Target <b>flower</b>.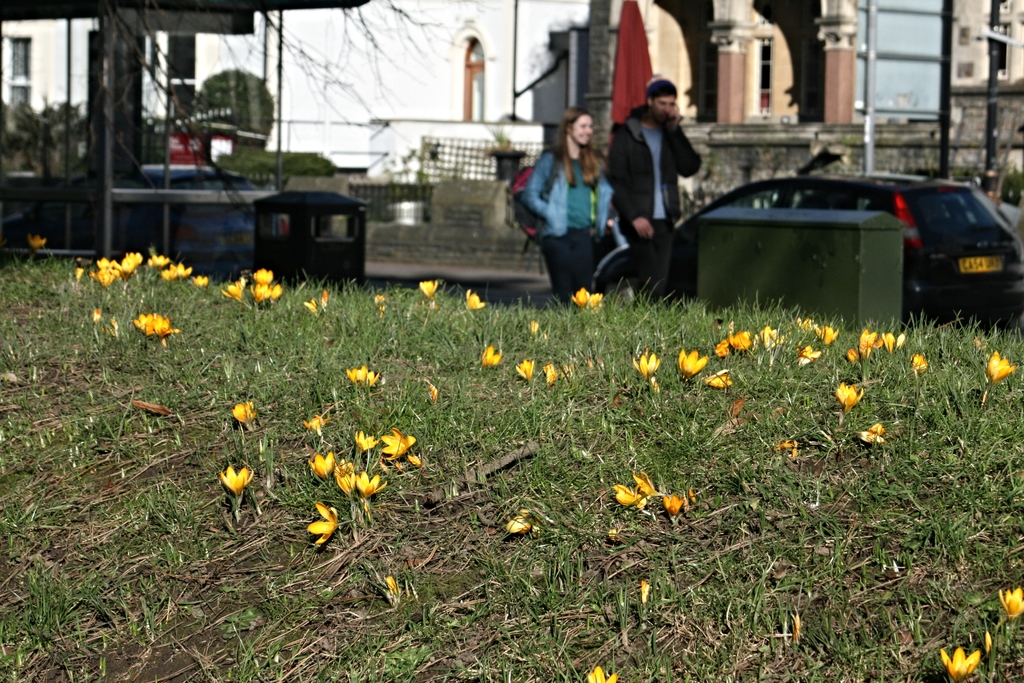
Target region: bbox=[307, 449, 335, 478].
